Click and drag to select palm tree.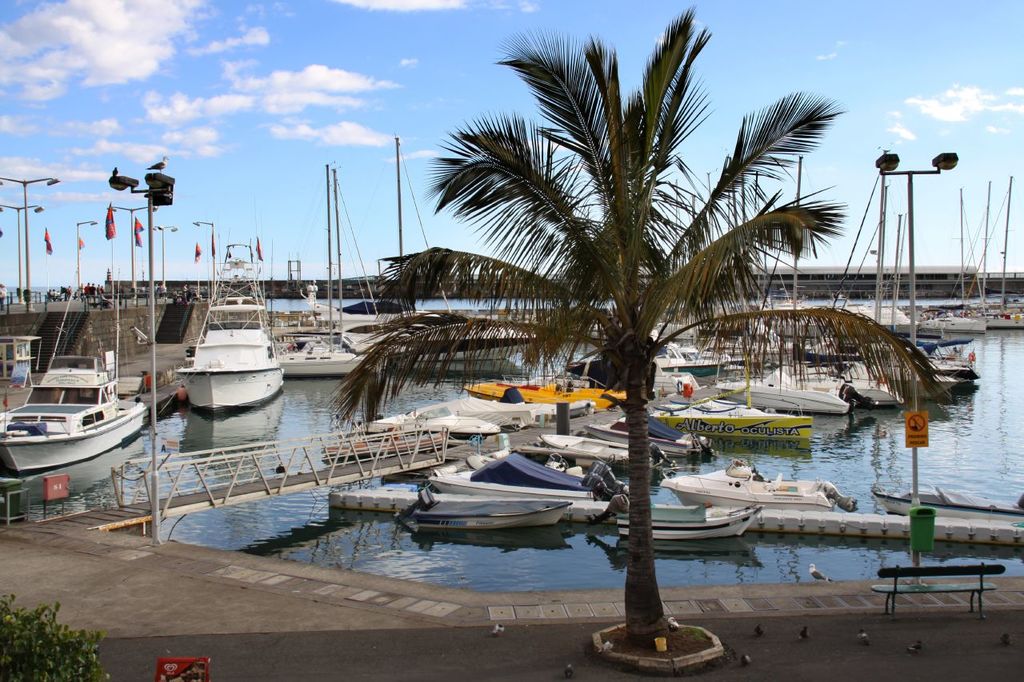
Selection: 334:9:943:645.
